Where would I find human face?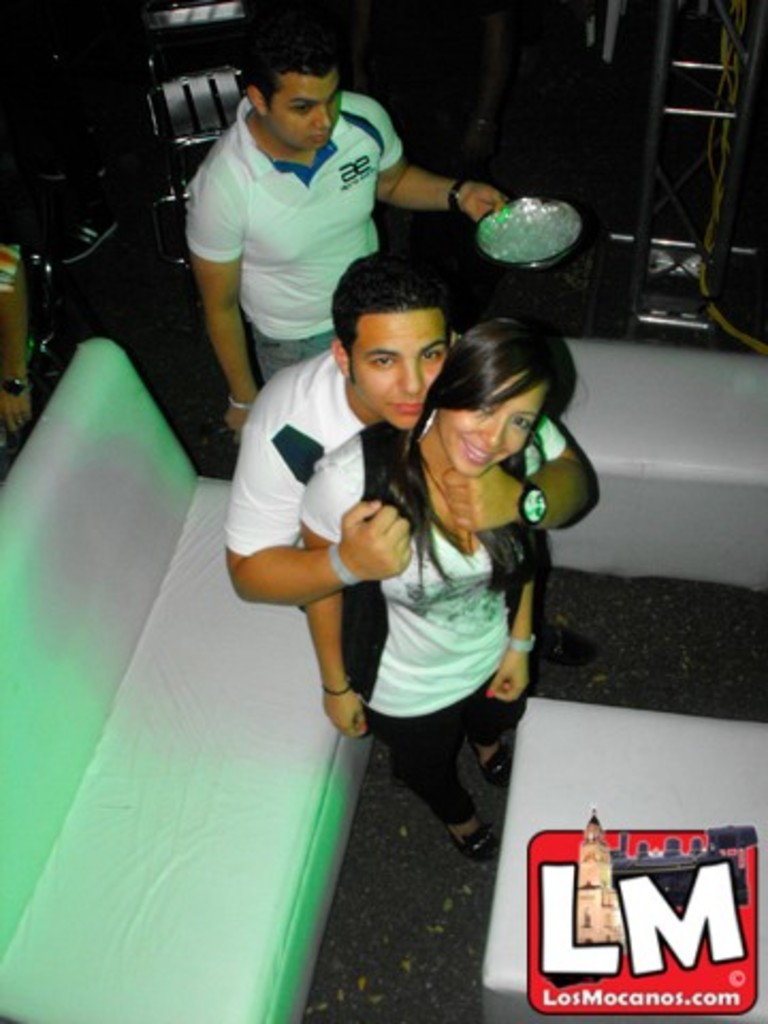
At pyautogui.locateOnScreen(427, 367, 546, 484).
